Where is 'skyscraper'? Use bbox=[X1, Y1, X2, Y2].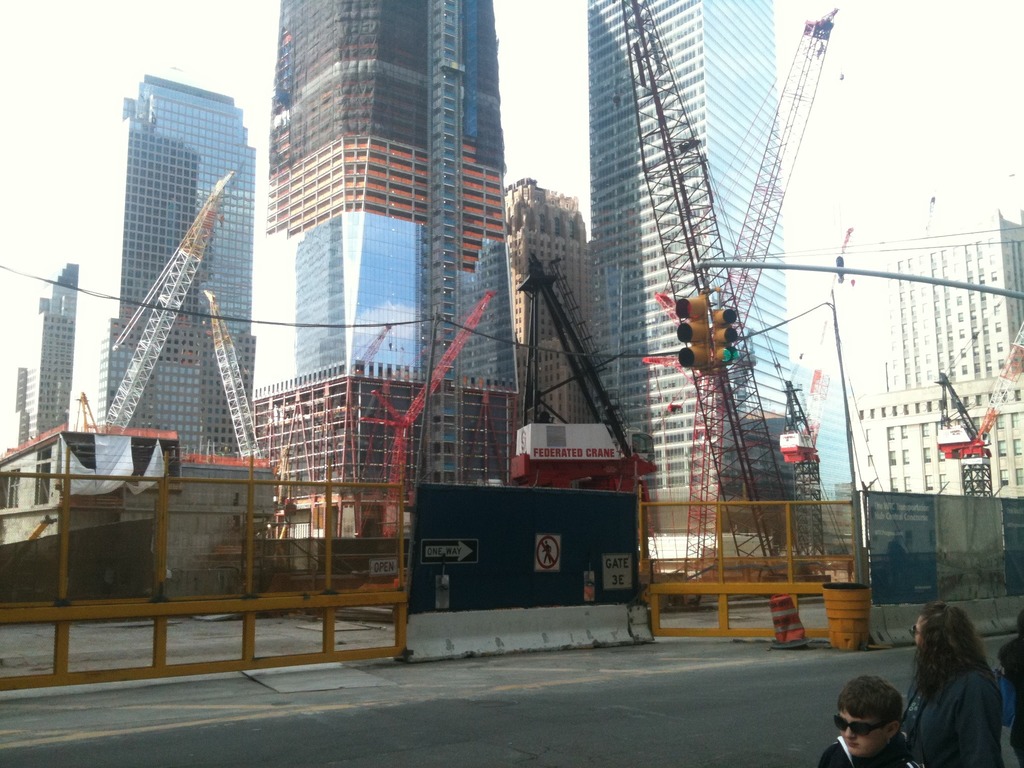
bbox=[74, 55, 256, 509].
